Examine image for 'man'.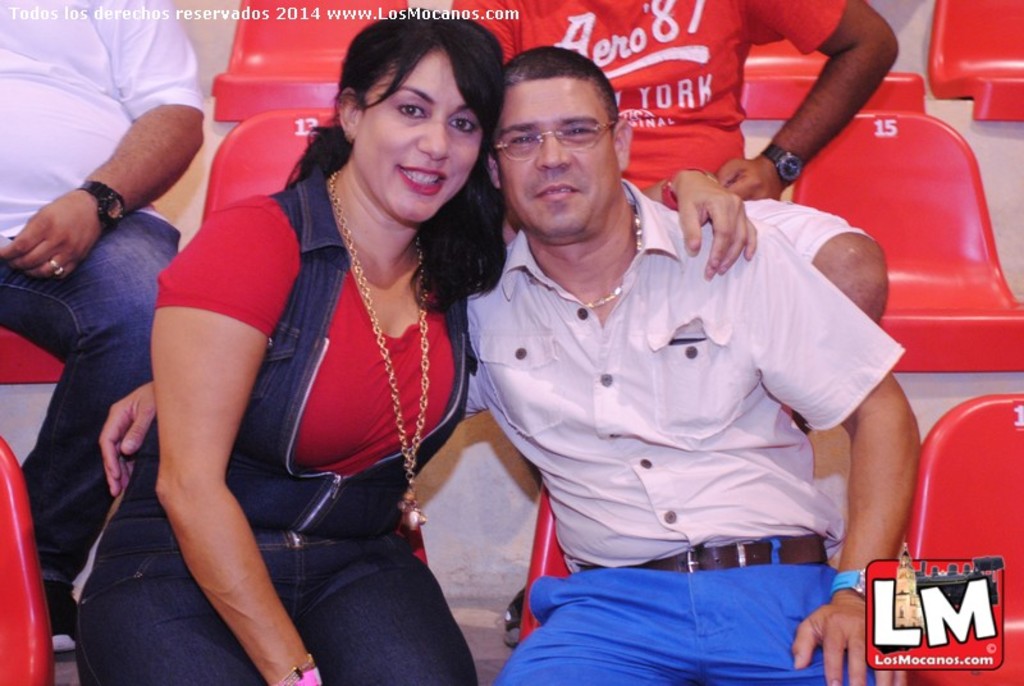
Examination result: <box>449,0,909,438</box>.
